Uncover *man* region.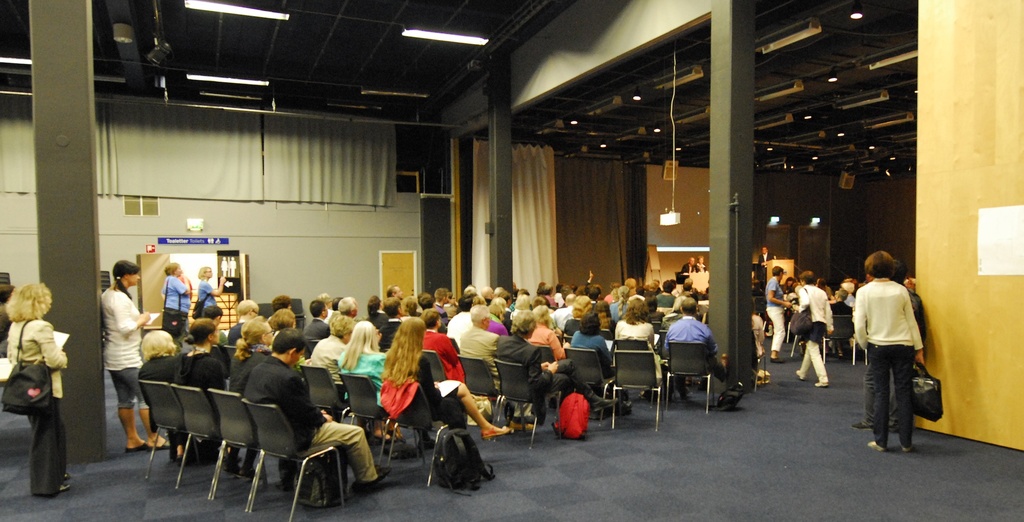
Uncovered: 246 328 384 491.
